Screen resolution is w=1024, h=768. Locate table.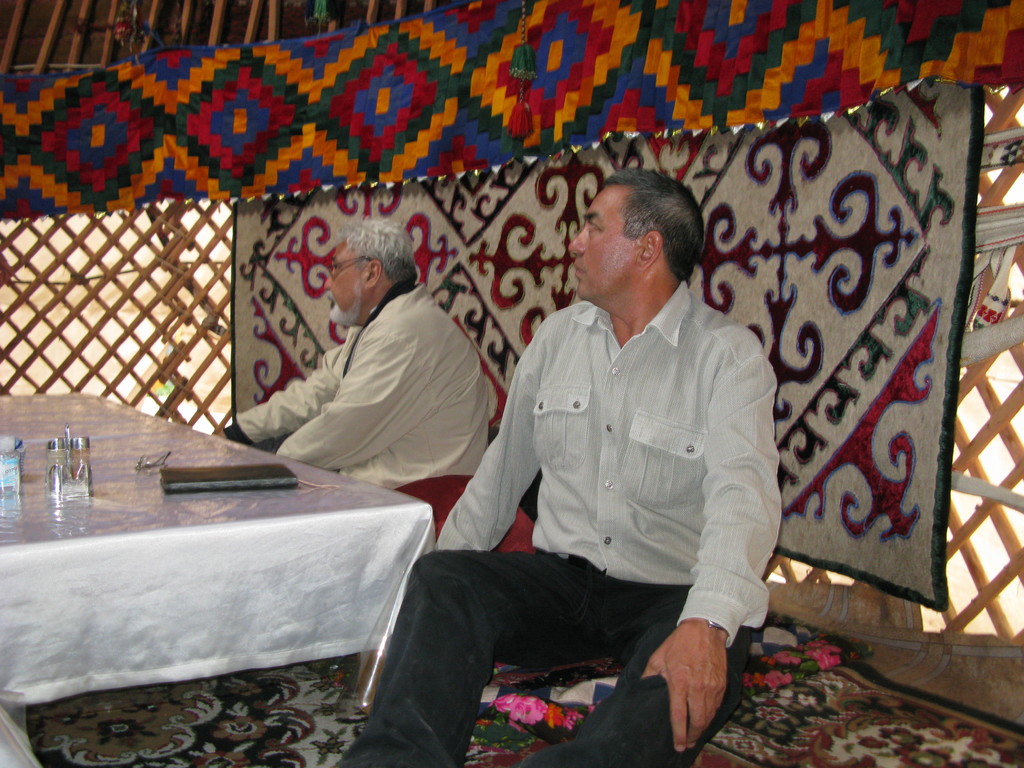
0 420 454 753.
